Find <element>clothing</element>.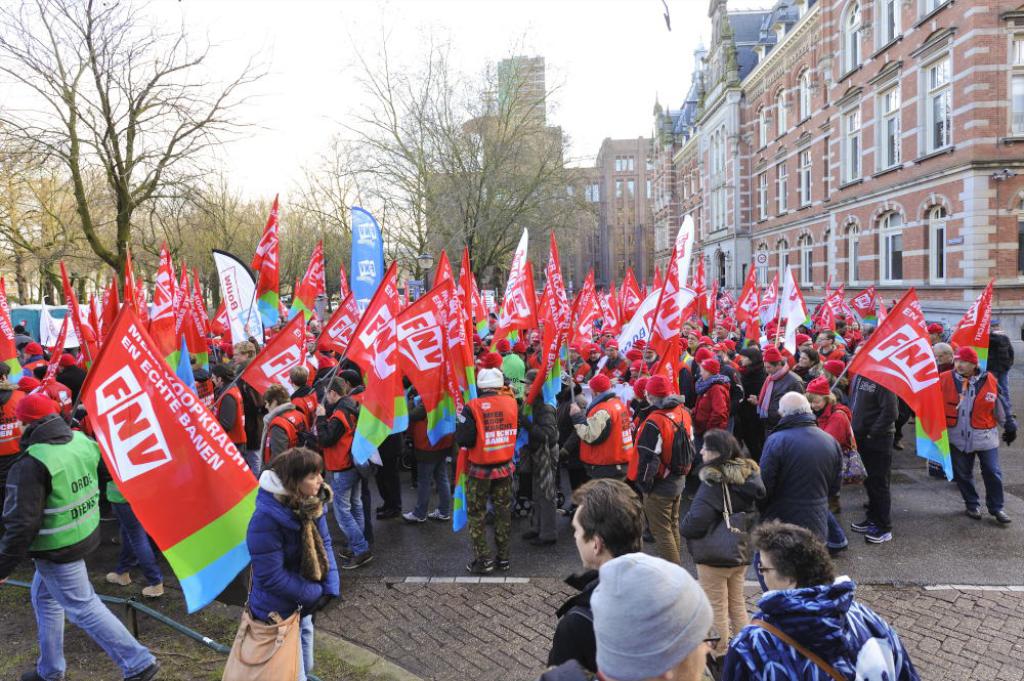
(x1=35, y1=375, x2=73, y2=416).
